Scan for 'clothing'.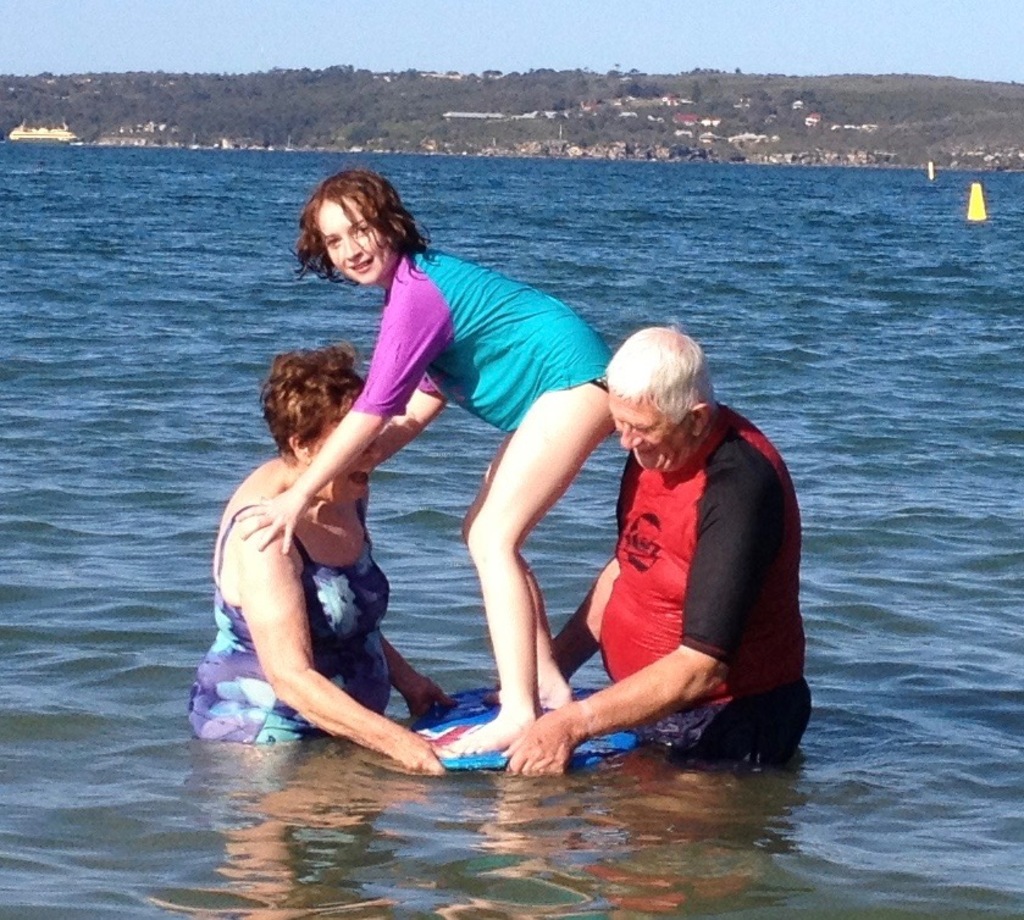
Scan result: Rect(352, 244, 611, 433).
